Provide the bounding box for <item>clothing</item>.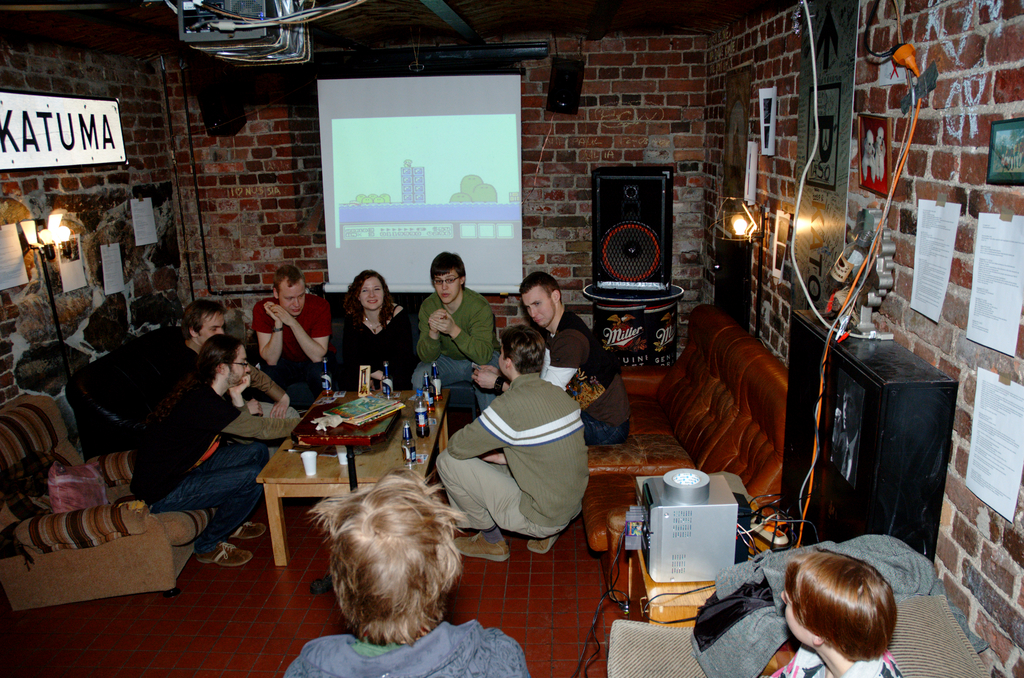
locate(125, 370, 273, 549).
